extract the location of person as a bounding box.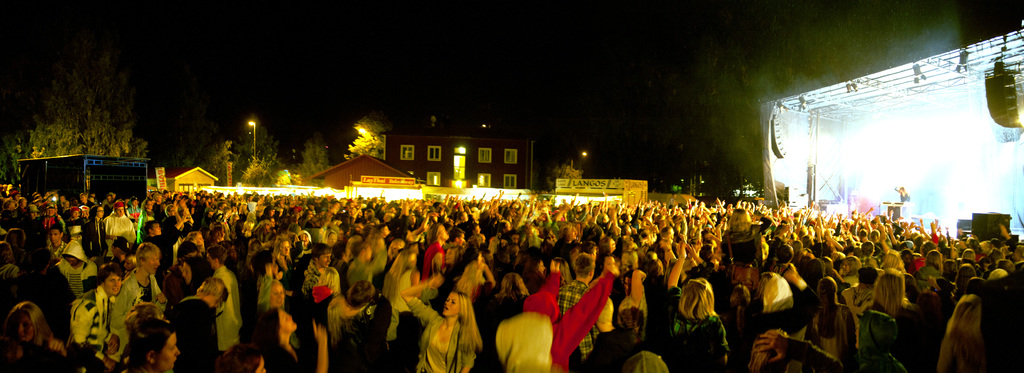
left=420, top=273, right=472, bottom=372.
